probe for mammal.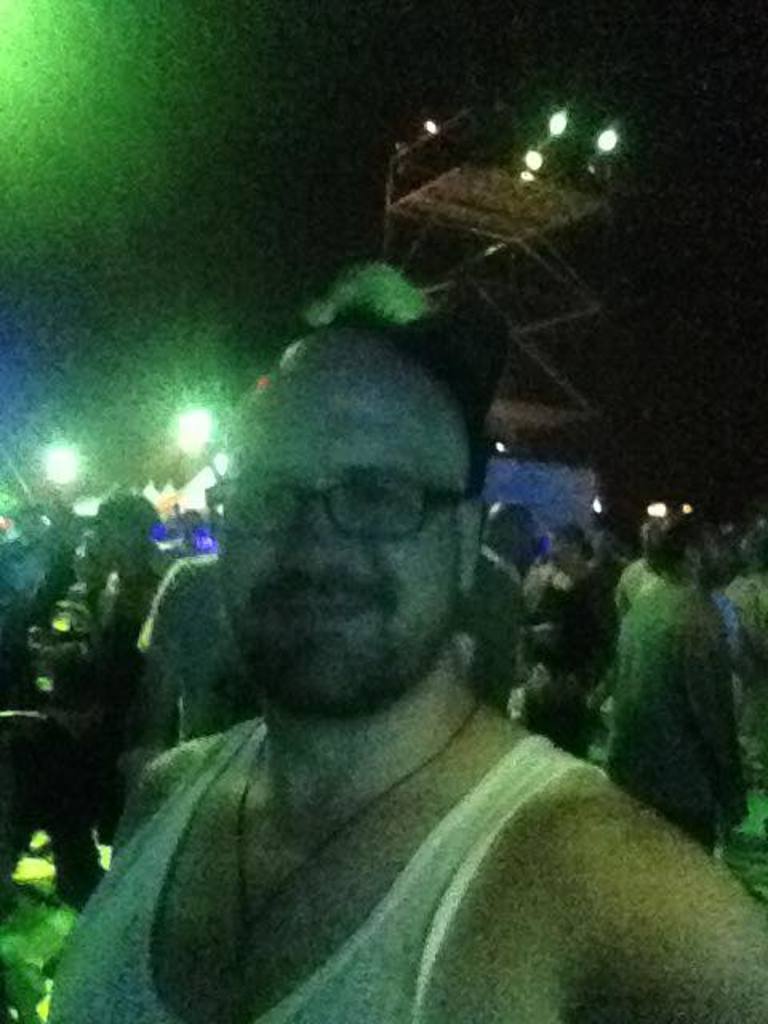
Probe result: crop(581, 485, 760, 834).
